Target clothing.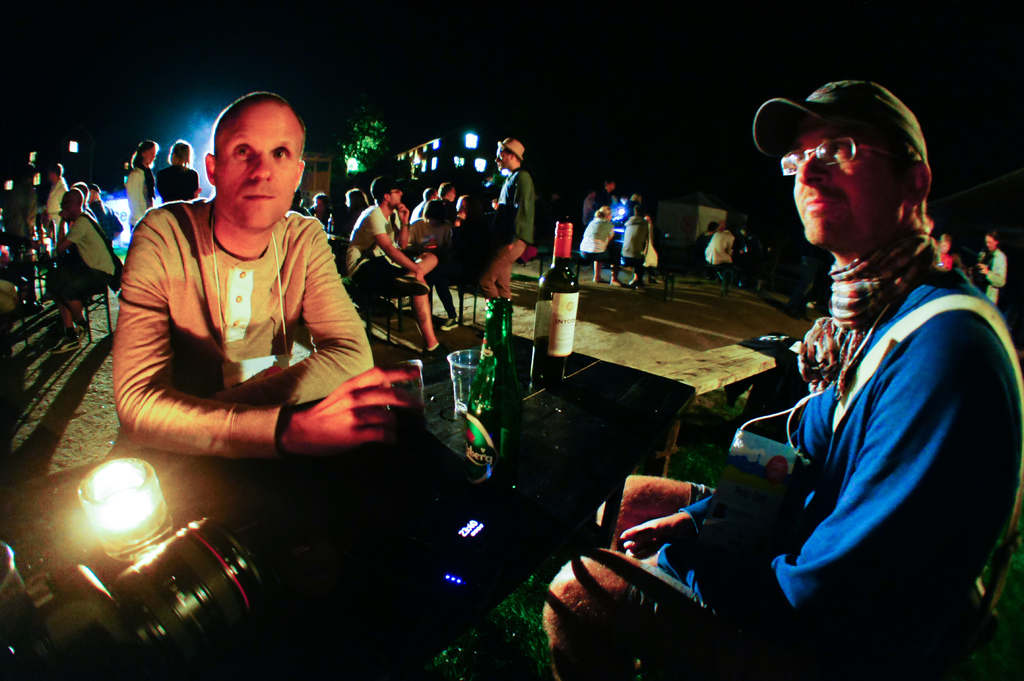
Target region: BBox(703, 230, 732, 272).
